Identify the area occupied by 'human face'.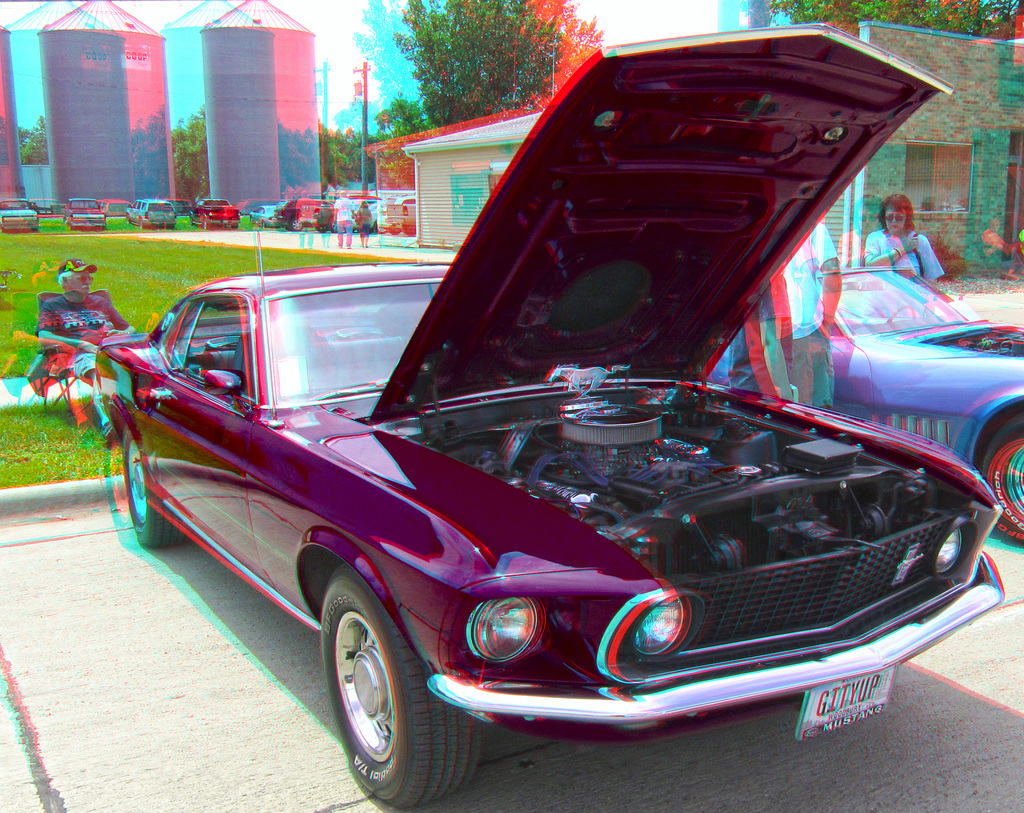
Area: left=885, top=209, right=906, bottom=236.
